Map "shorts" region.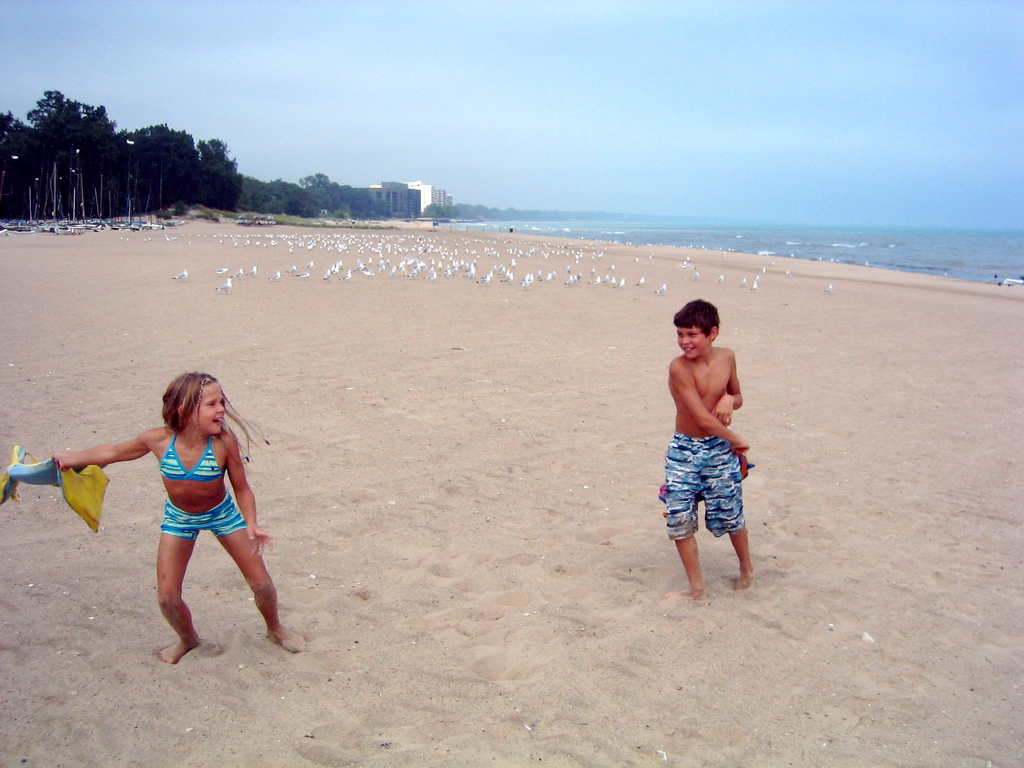
Mapped to region(158, 495, 250, 538).
